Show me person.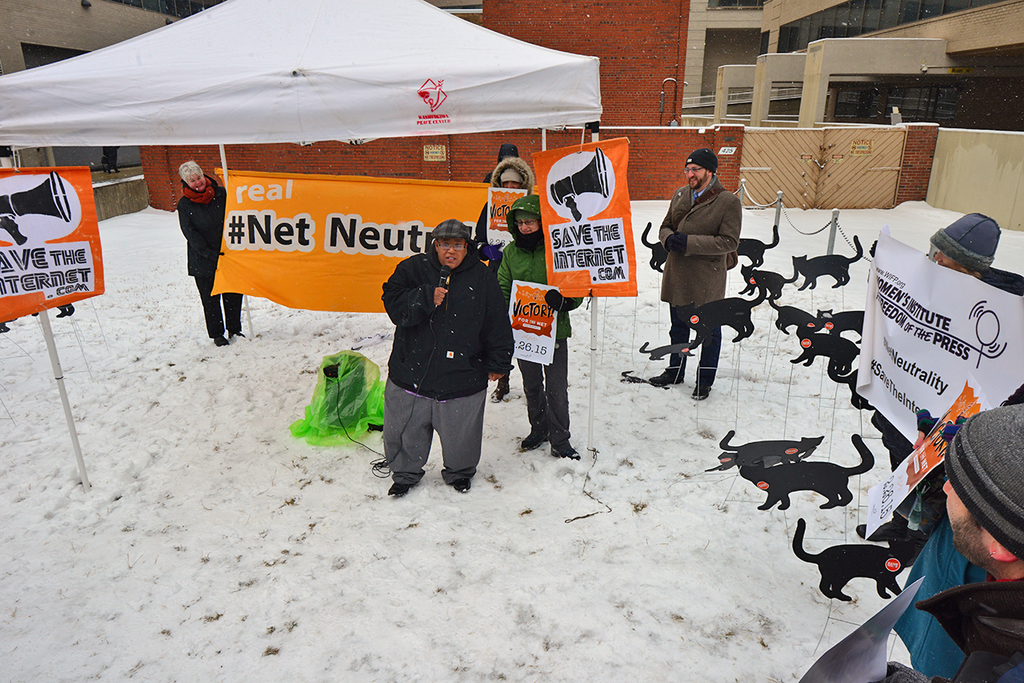
person is here: (887, 206, 1002, 475).
